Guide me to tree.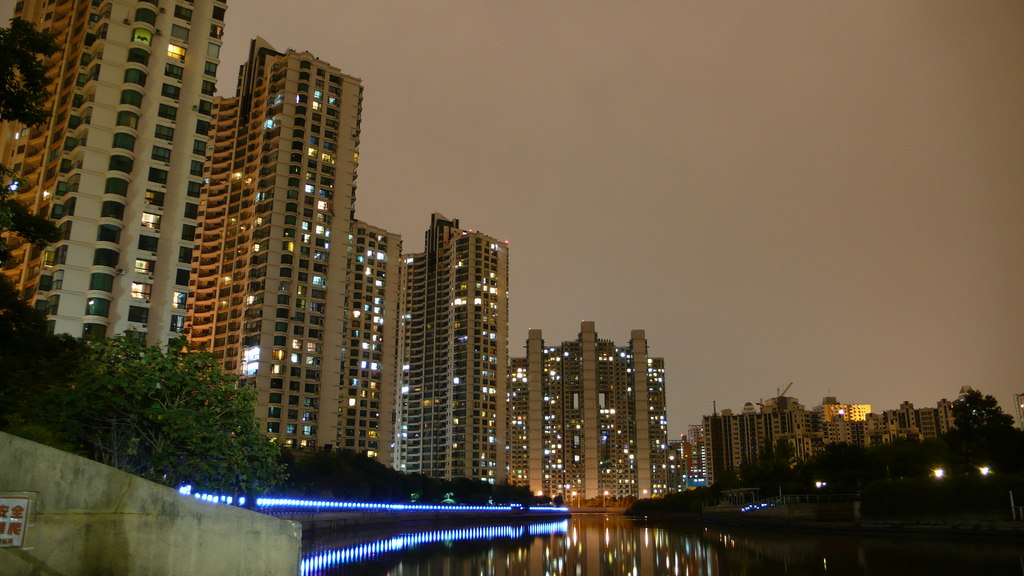
Guidance: [947,385,1018,436].
